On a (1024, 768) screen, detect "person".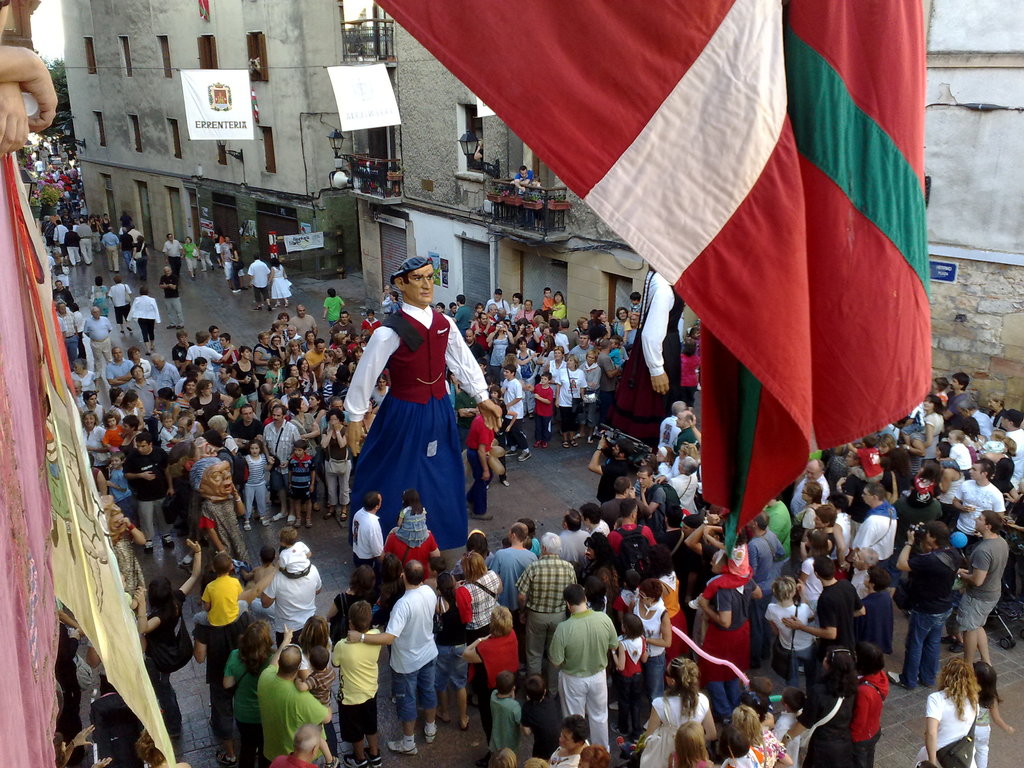
l=351, t=237, r=473, b=604.
